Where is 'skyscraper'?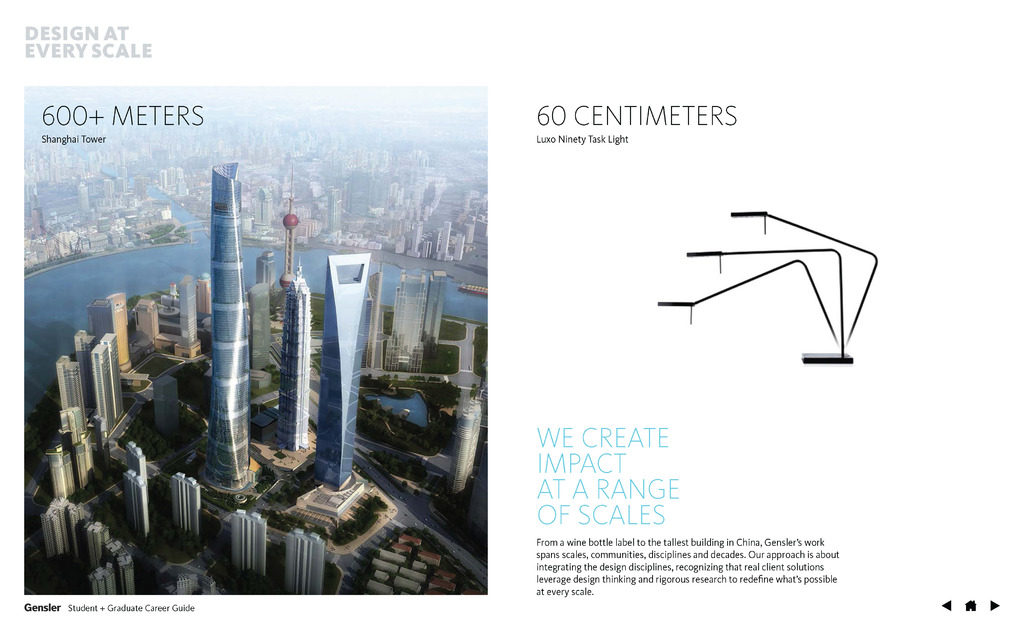
{"x1": 285, "y1": 528, "x2": 322, "y2": 595}.
